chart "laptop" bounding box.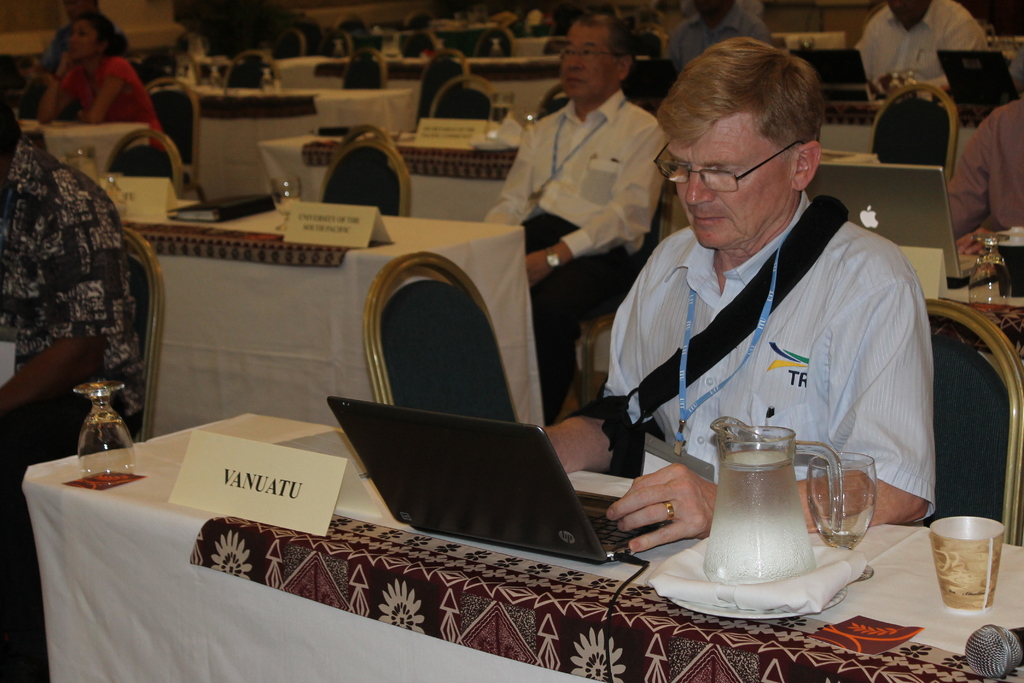
Charted: {"left": 317, "top": 379, "right": 683, "bottom": 577}.
